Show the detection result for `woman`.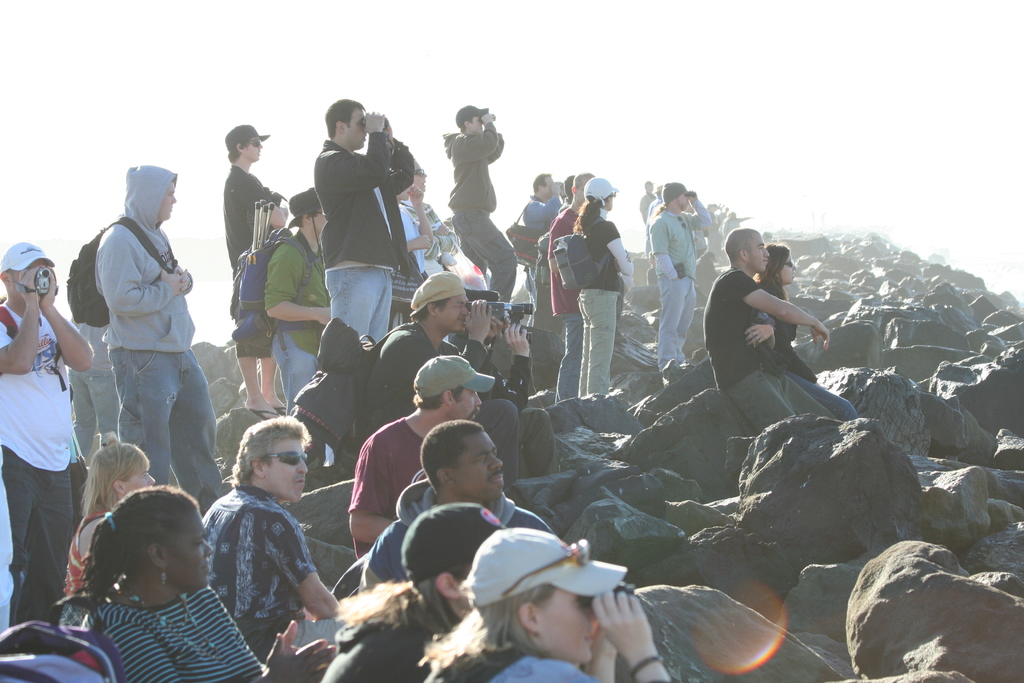
locate(572, 177, 634, 399).
